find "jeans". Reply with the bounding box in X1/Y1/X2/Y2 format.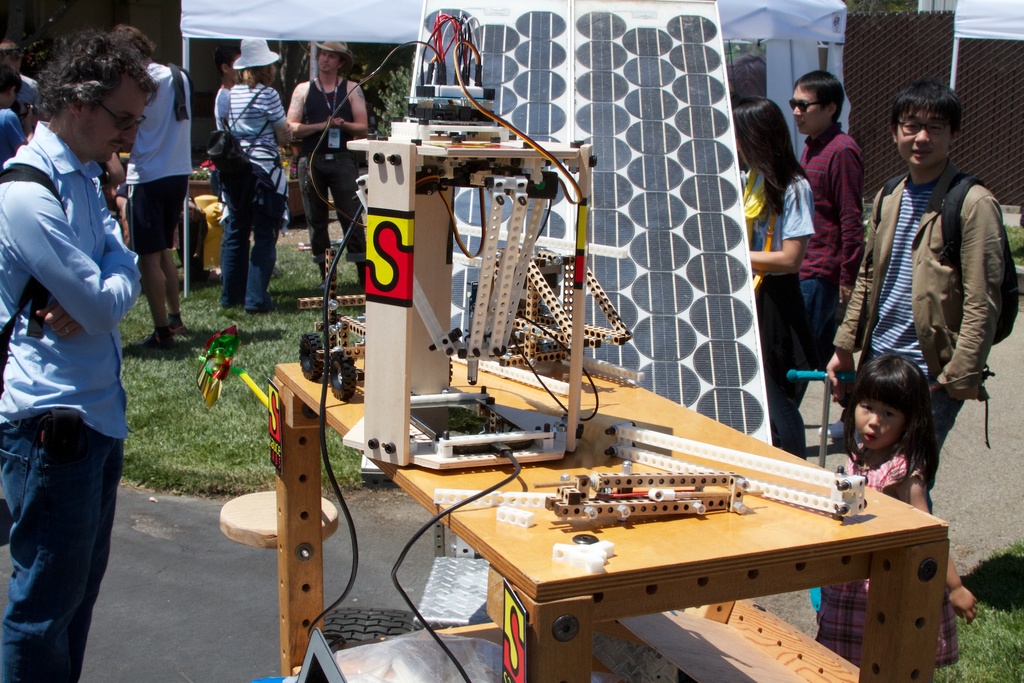
214/177/284/314.
